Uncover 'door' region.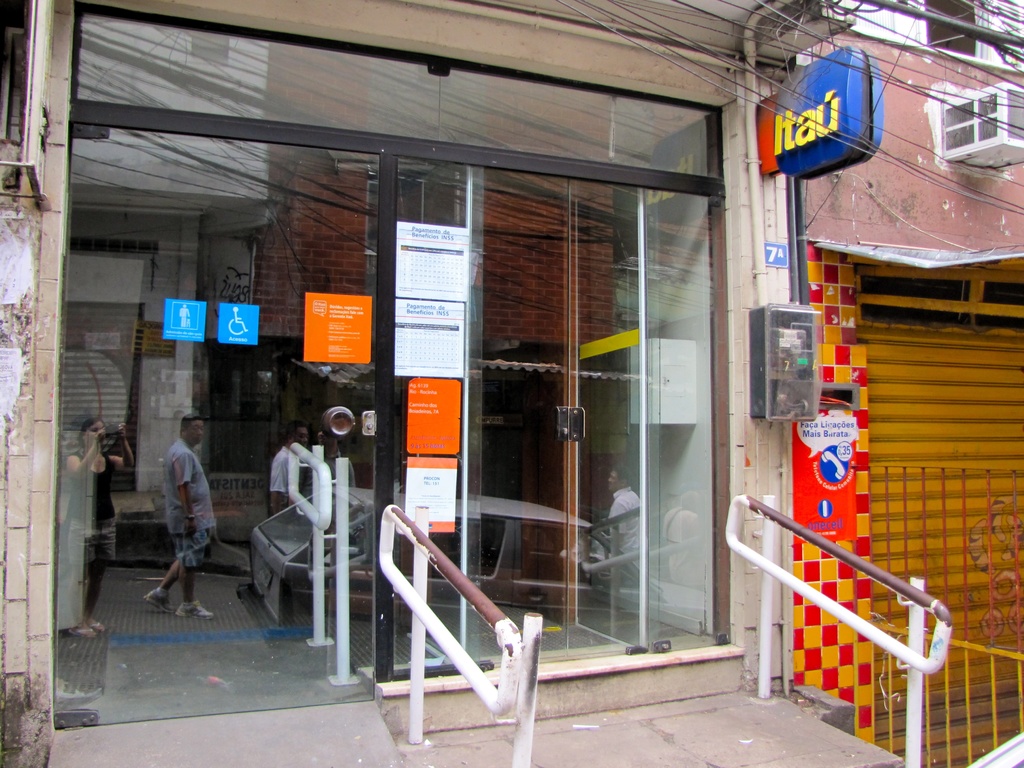
Uncovered: [54,125,381,728].
